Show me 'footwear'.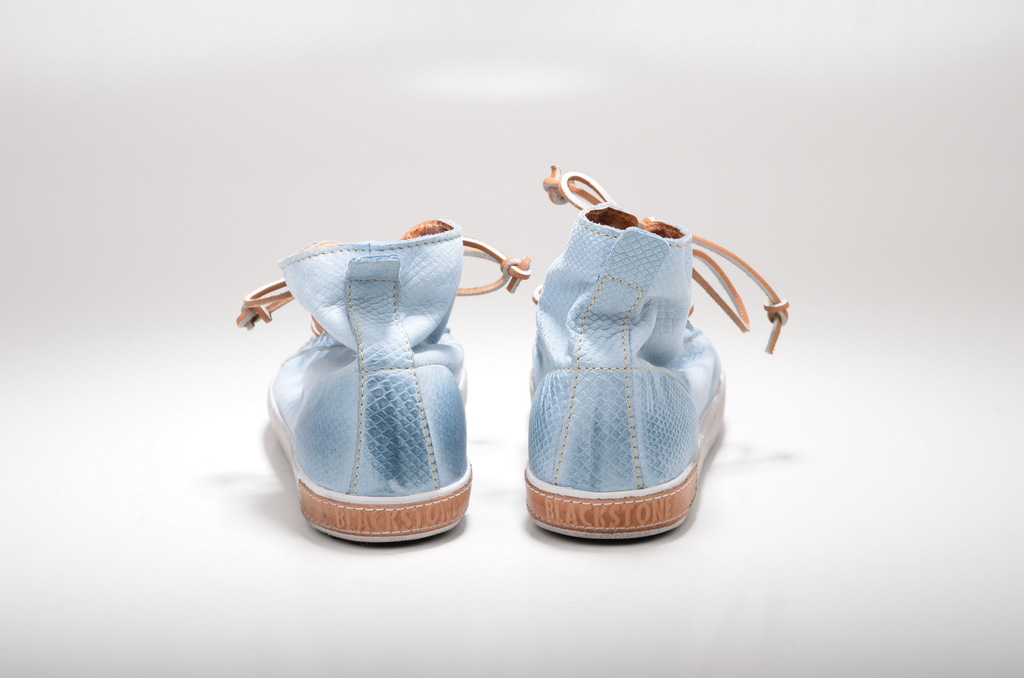
'footwear' is here: rect(242, 216, 503, 549).
